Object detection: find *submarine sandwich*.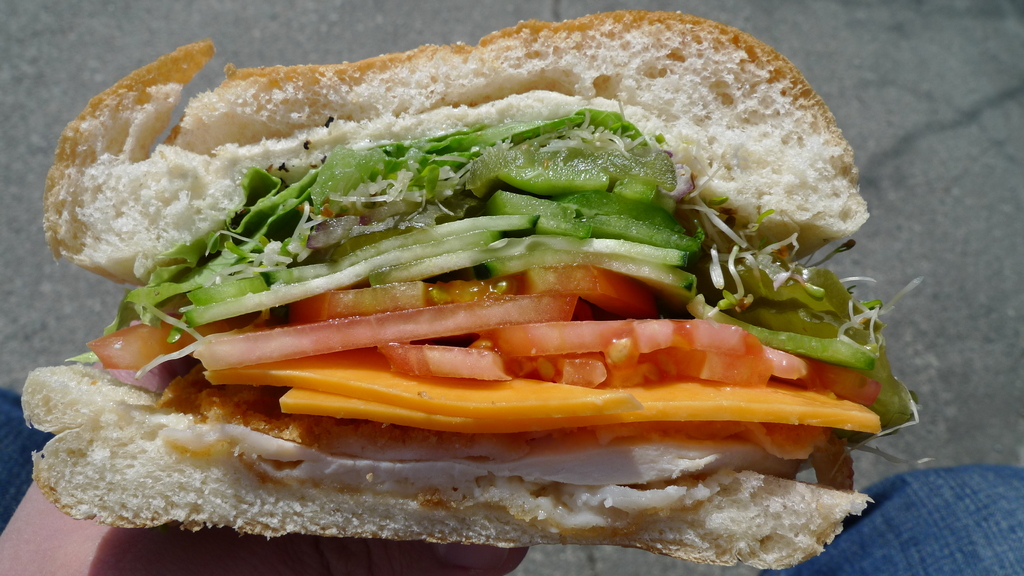
x1=20 y1=31 x2=878 y2=520.
